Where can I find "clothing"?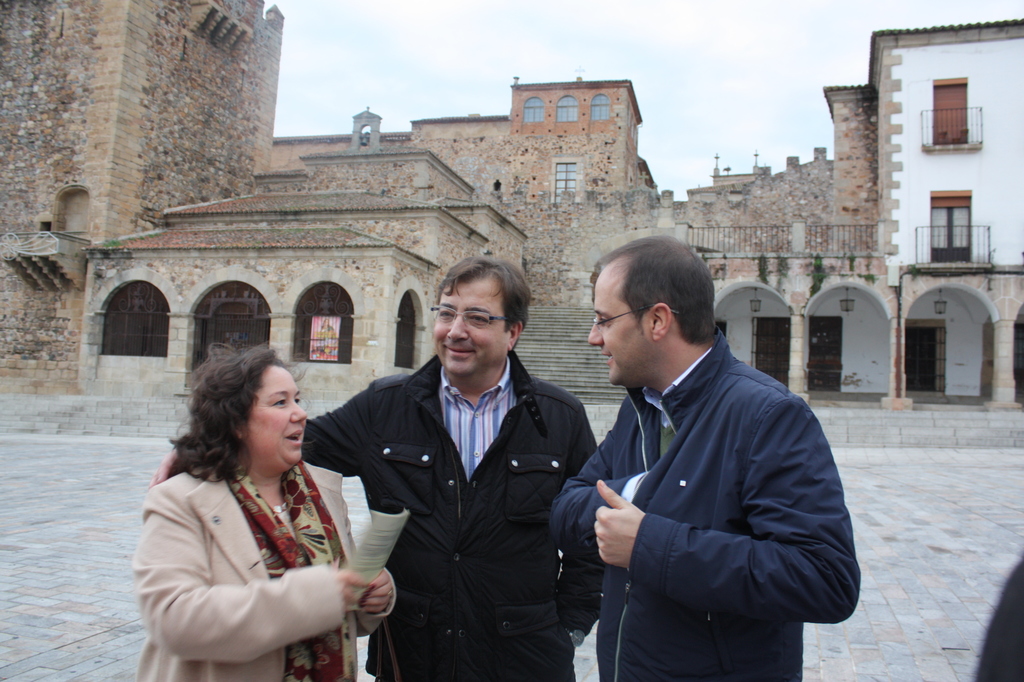
You can find it at rect(128, 432, 396, 681).
